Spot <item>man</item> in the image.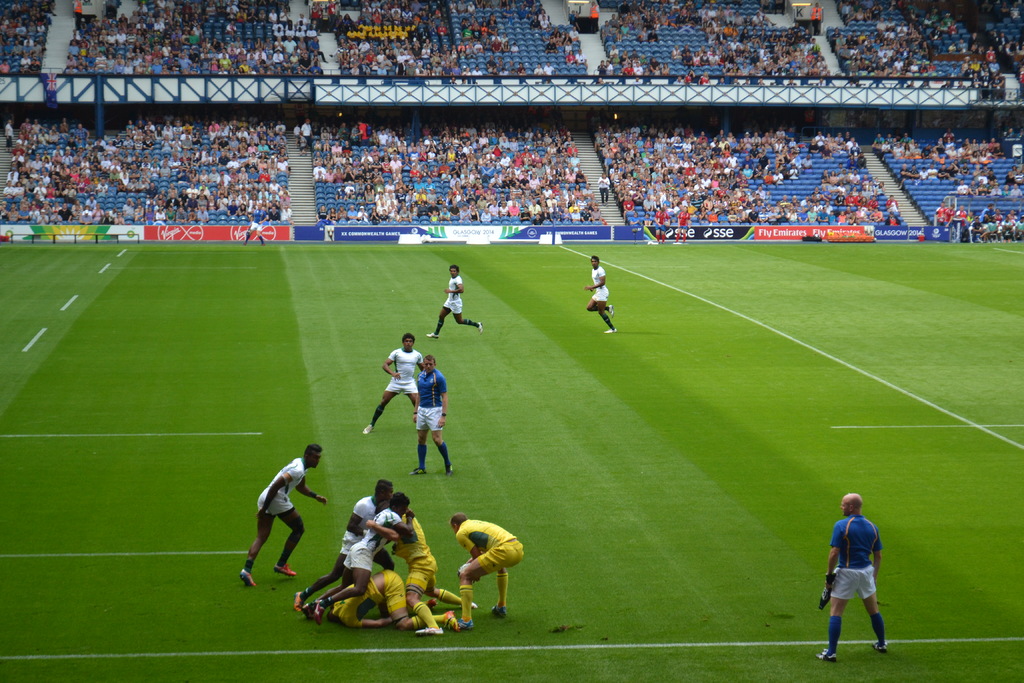
<item>man</item> found at 325 568 459 629.
